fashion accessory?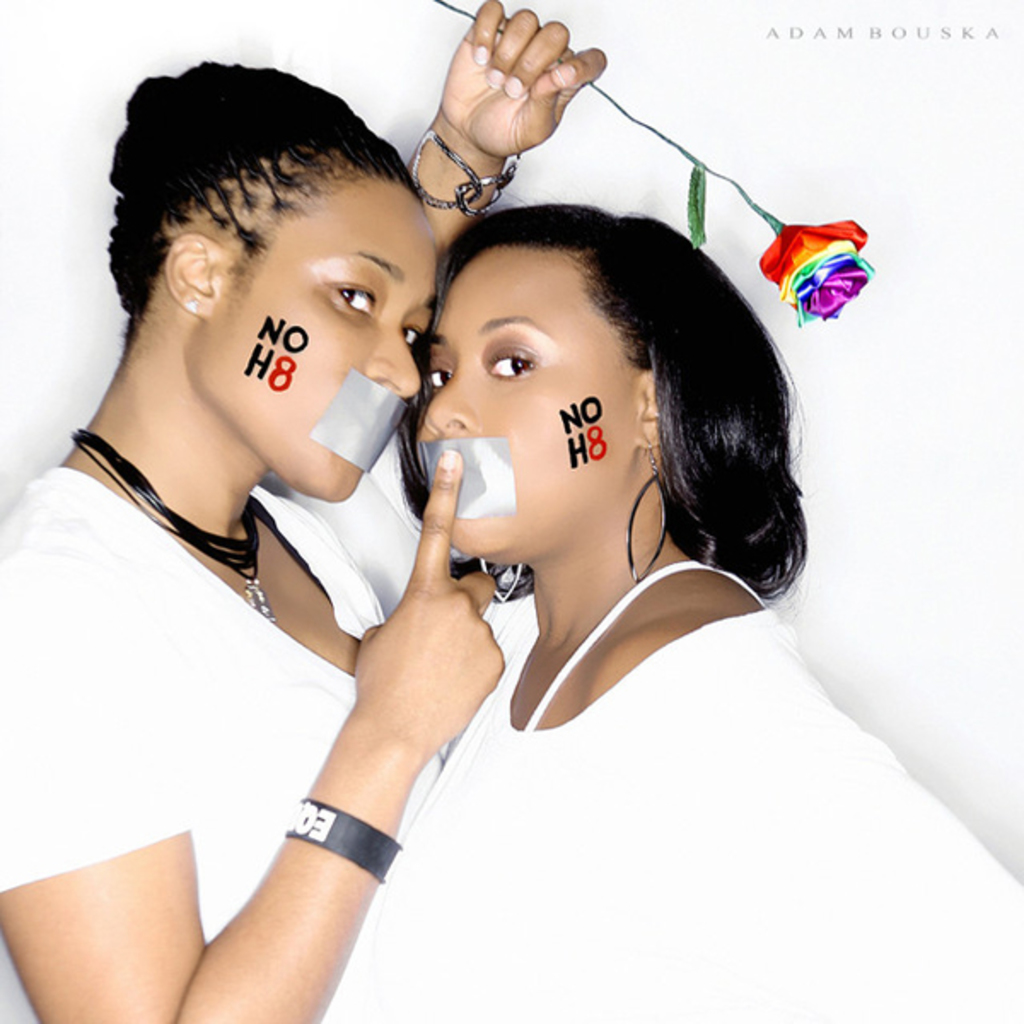
box=[67, 428, 263, 616]
